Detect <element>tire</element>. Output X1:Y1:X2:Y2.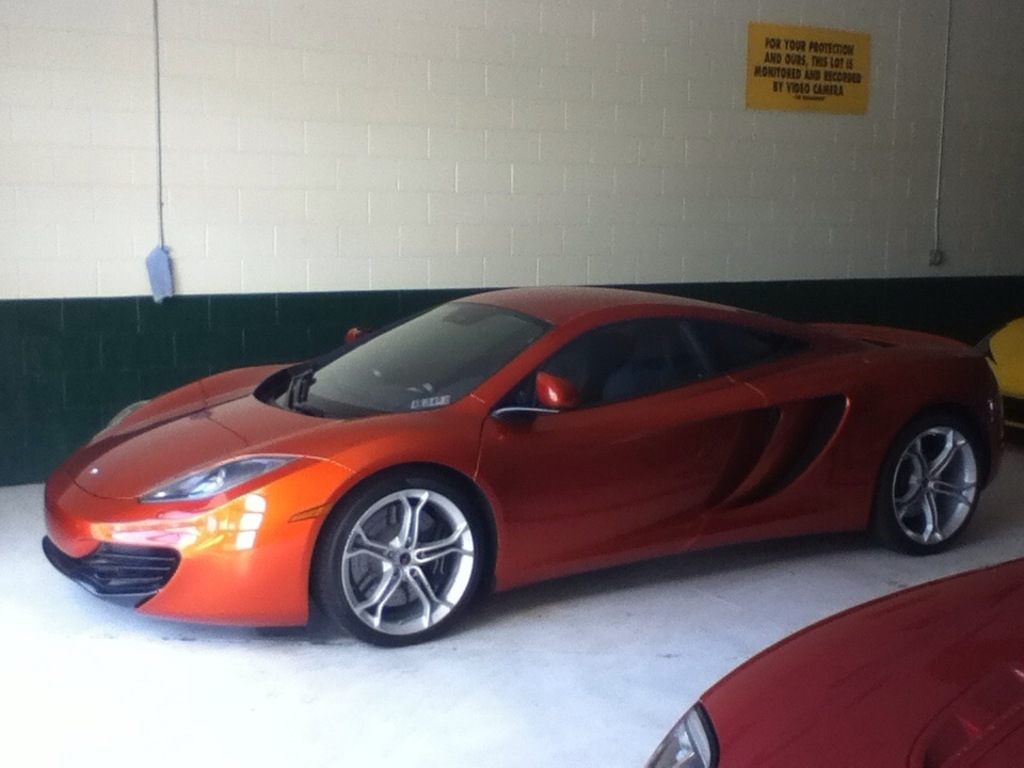
880:413:993:560.
